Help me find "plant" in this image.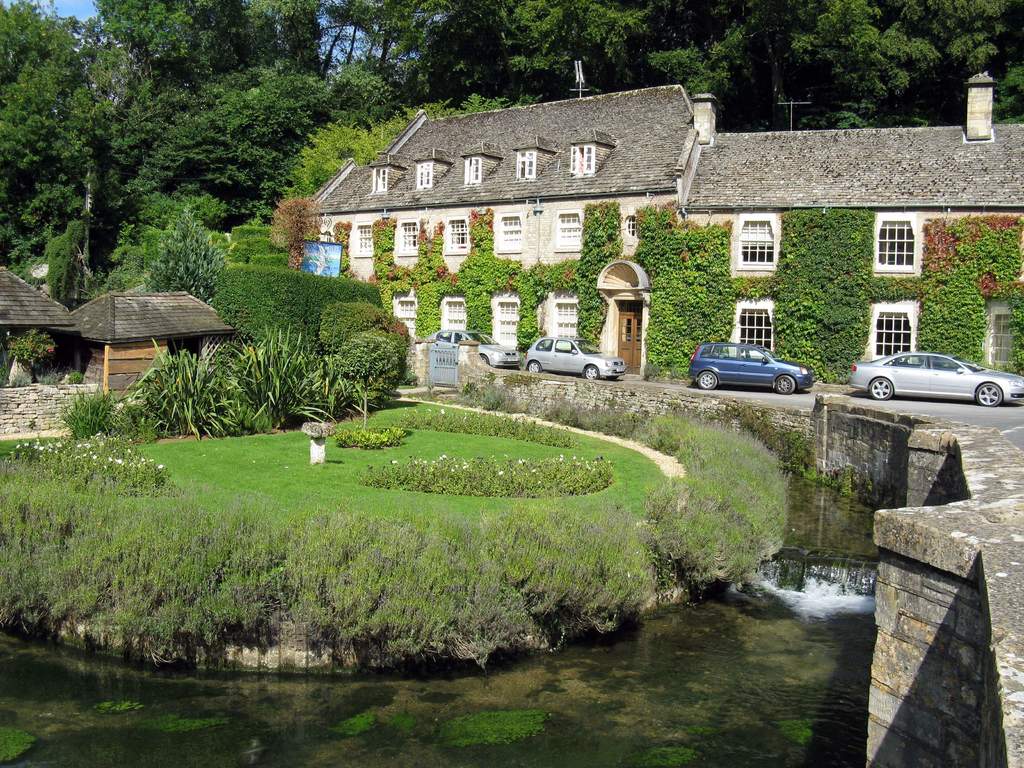
Found it: <box>632,199,738,365</box>.
